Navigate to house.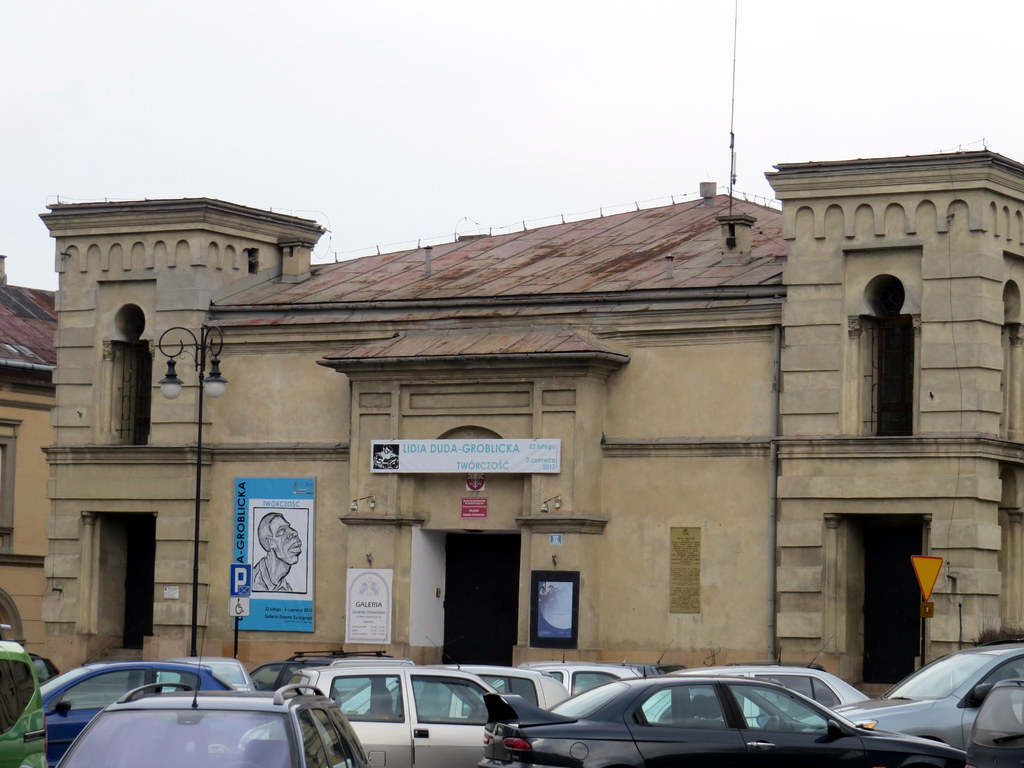
Navigation target: 0:259:52:667.
